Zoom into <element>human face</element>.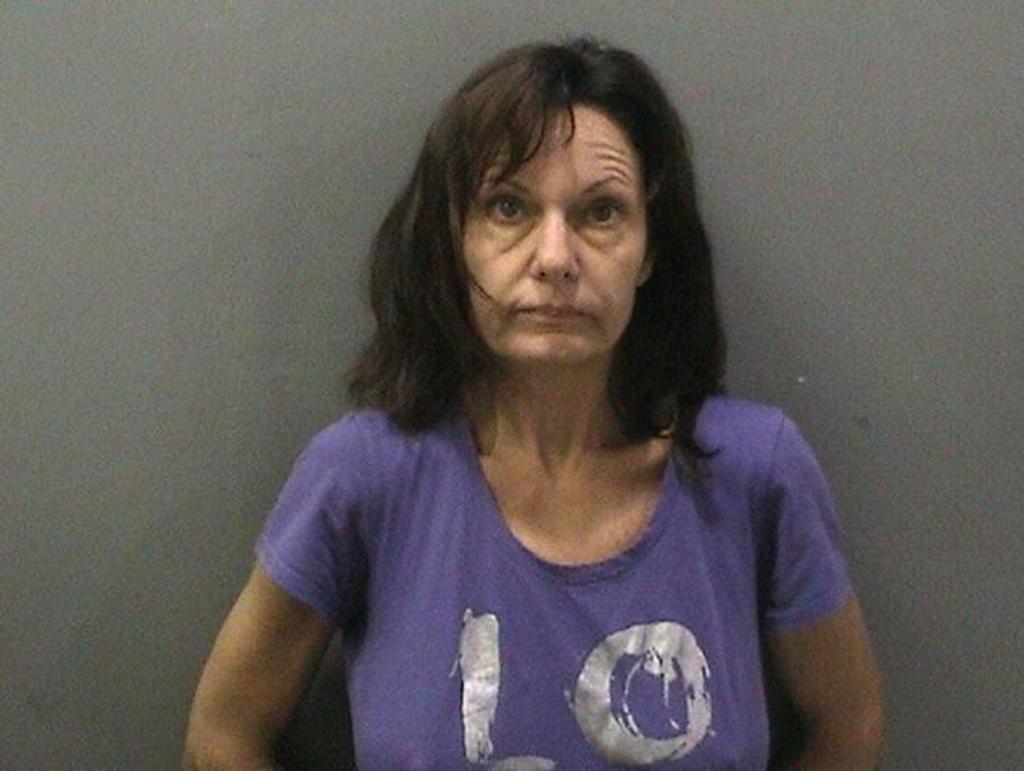
Zoom target: (464, 109, 642, 365).
